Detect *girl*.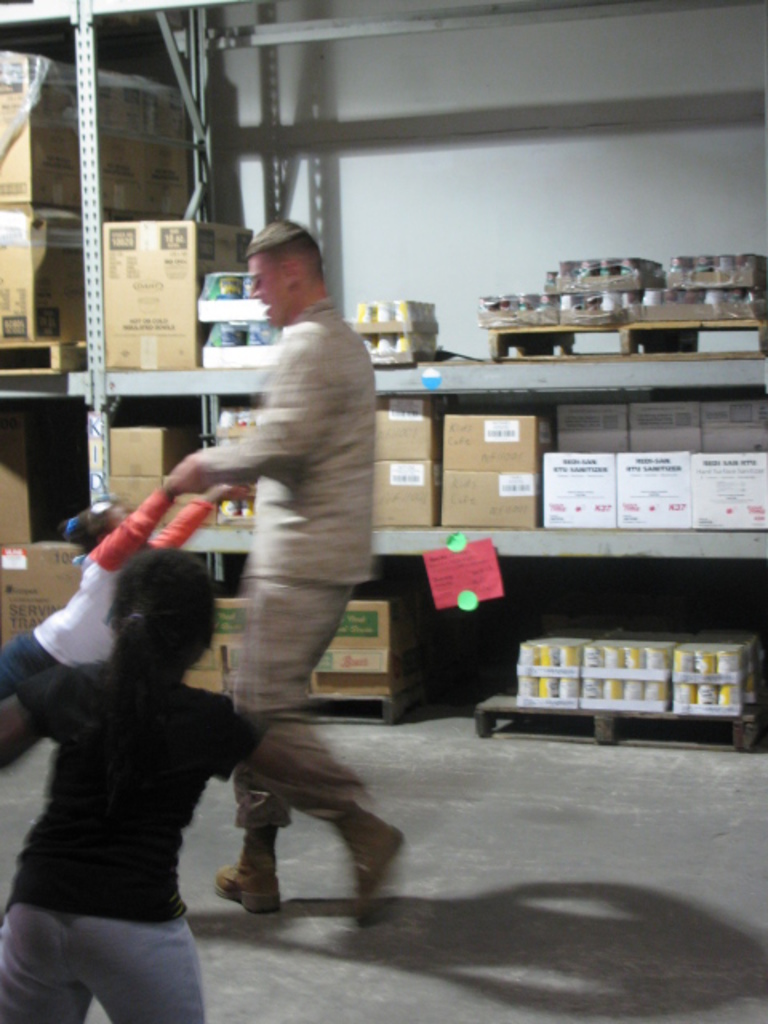
Detected at bbox=(0, 456, 246, 776).
